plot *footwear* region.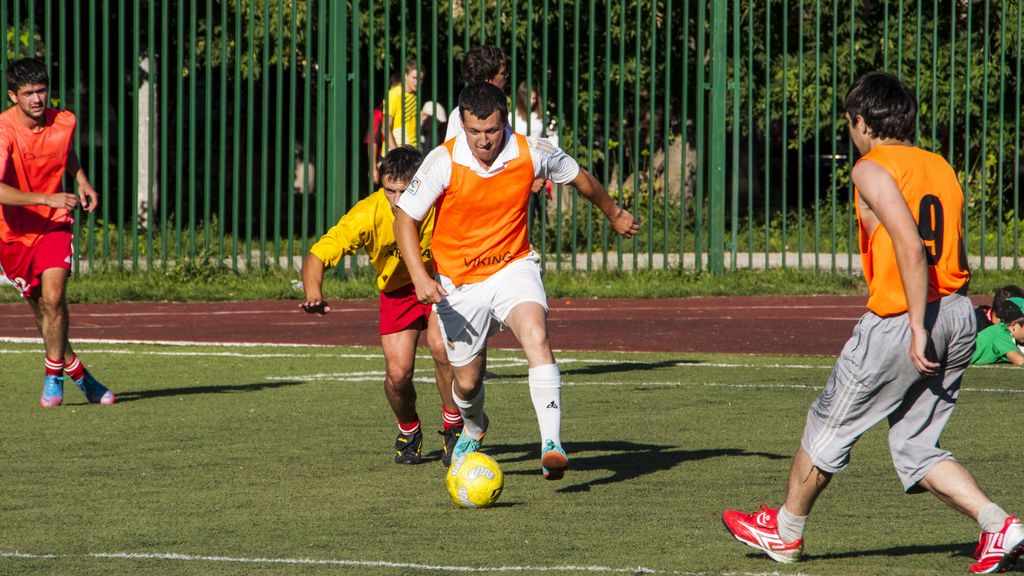
Plotted at <box>71,374,117,404</box>.
